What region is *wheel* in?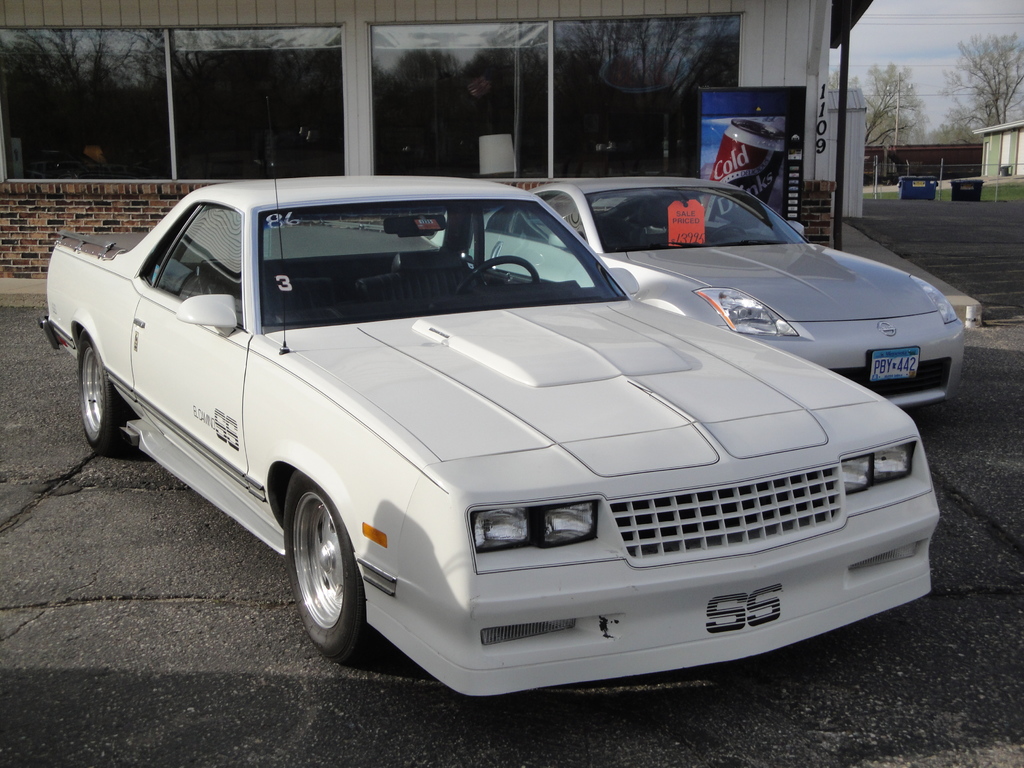
BBox(708, 223, 748, 243).
